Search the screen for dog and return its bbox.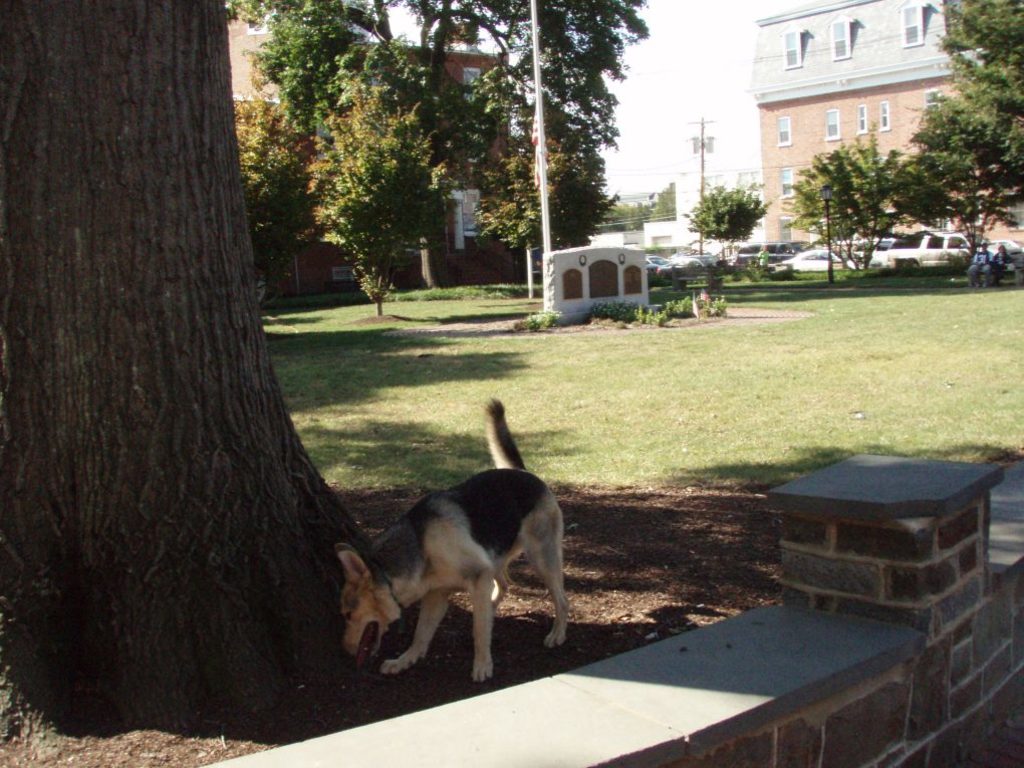
Found: region(335, 395, 573, 684).
